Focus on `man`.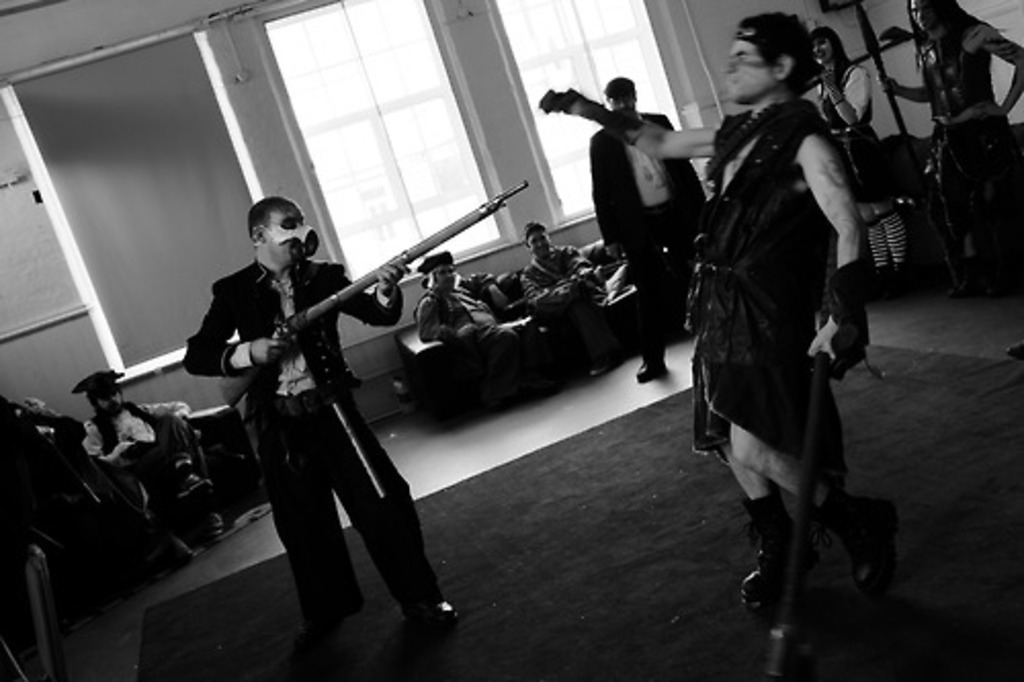
Focused at [180, 199, 449, 625].
